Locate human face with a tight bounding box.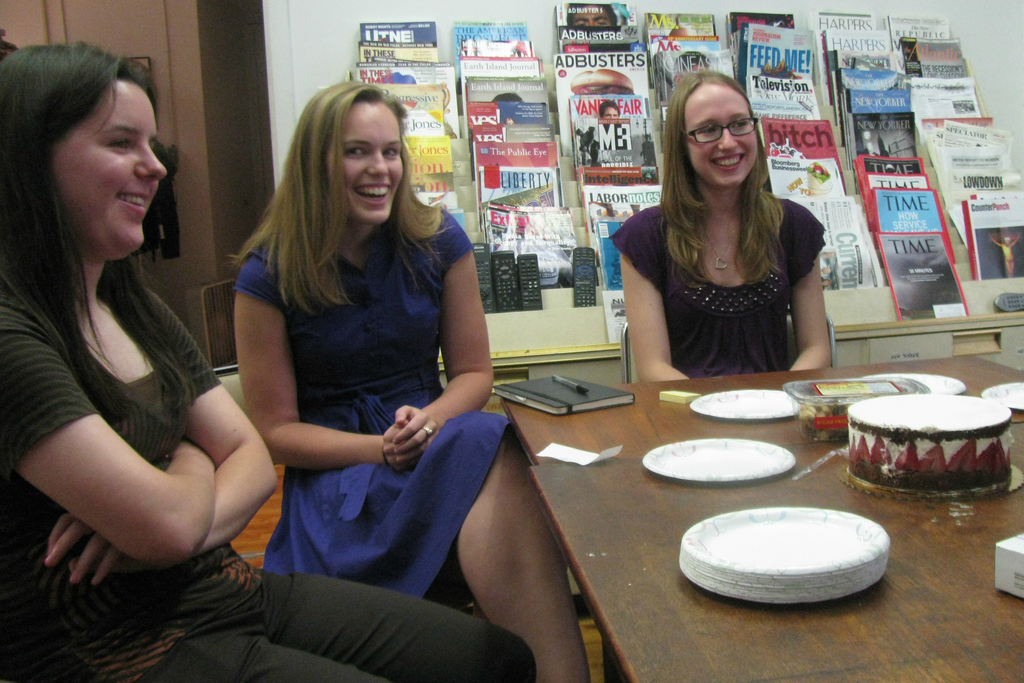
left=50, top=83, right=170, bottom=258.
